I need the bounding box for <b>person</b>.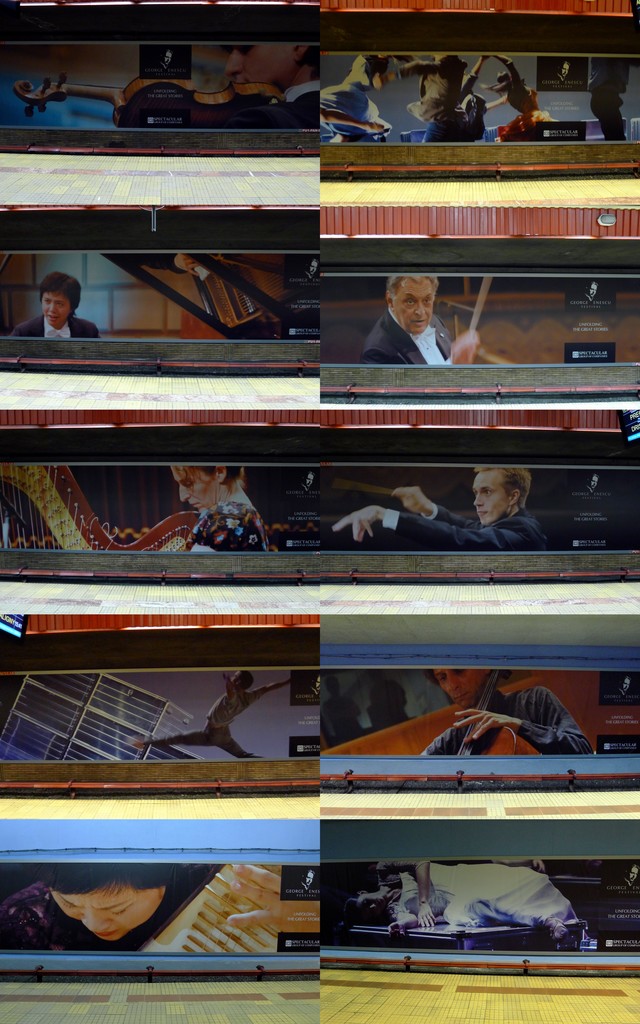
Here it is: (129,669,284,762).
